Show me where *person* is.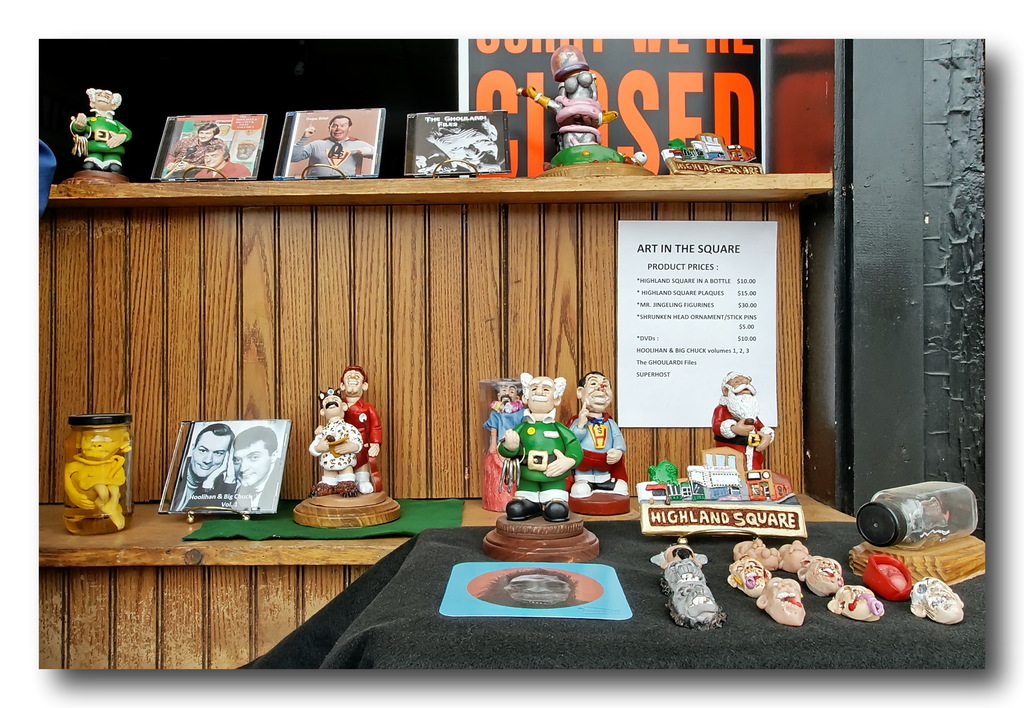
*person* is at rect(224, 422, 287, 516).
